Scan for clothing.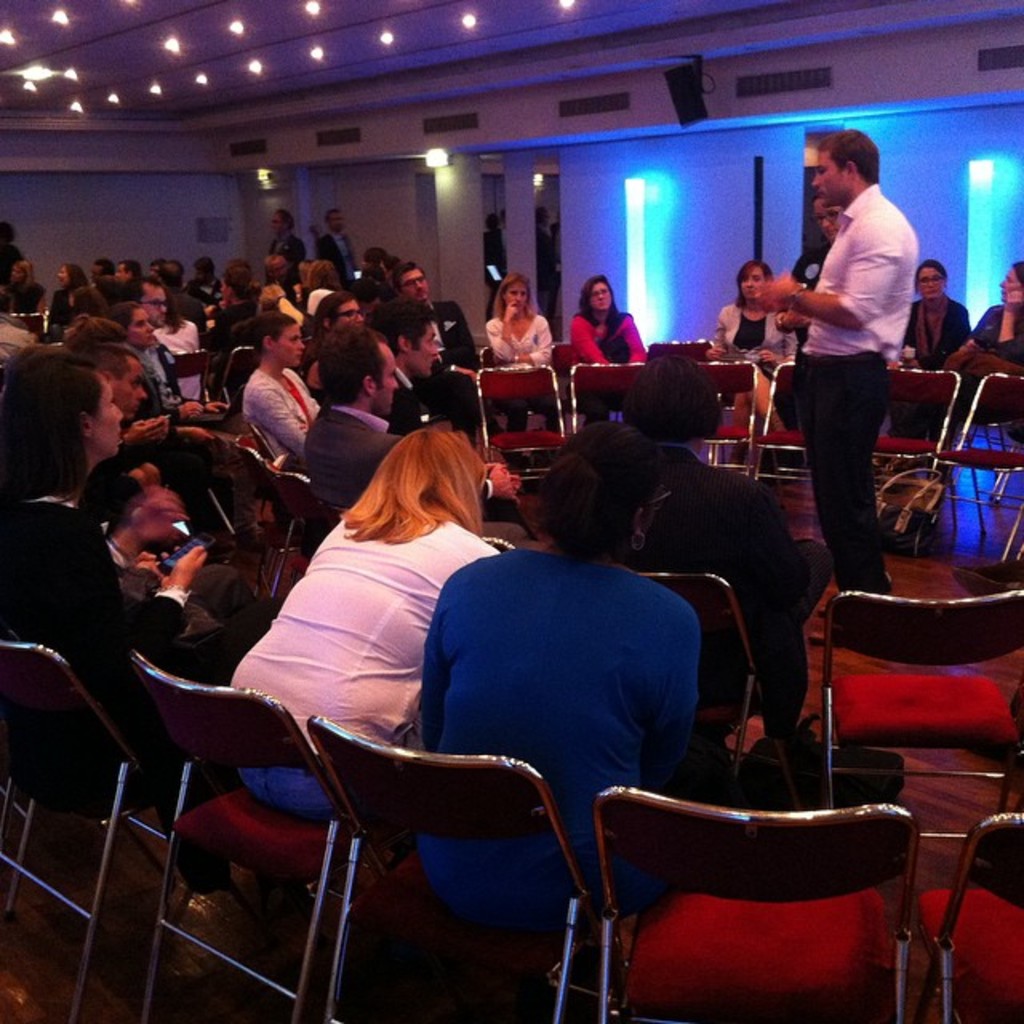
Scan result: l=270, t=235, r=294, b=264.
